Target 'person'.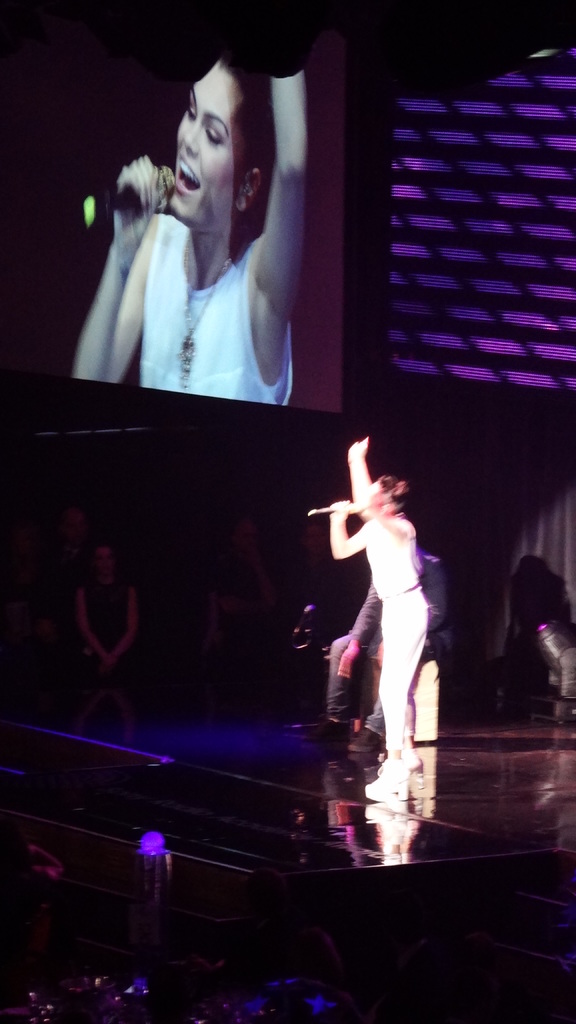
Target region: (x1=292, y1=406, x2=444, y2=784).
